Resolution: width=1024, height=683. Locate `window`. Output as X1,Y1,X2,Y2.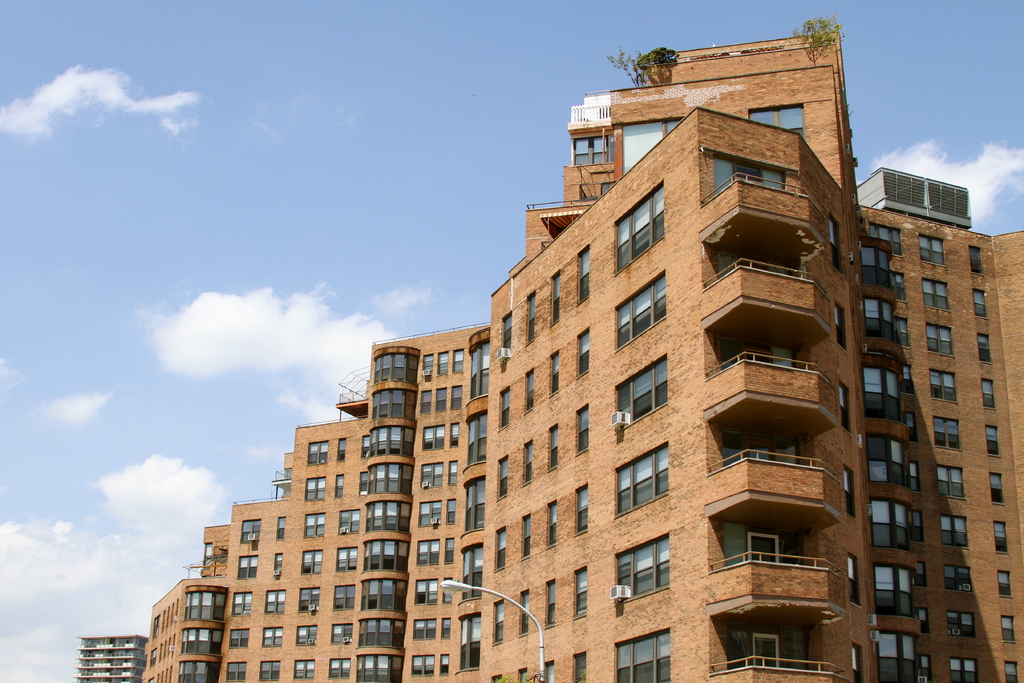
241,520,259,541.
